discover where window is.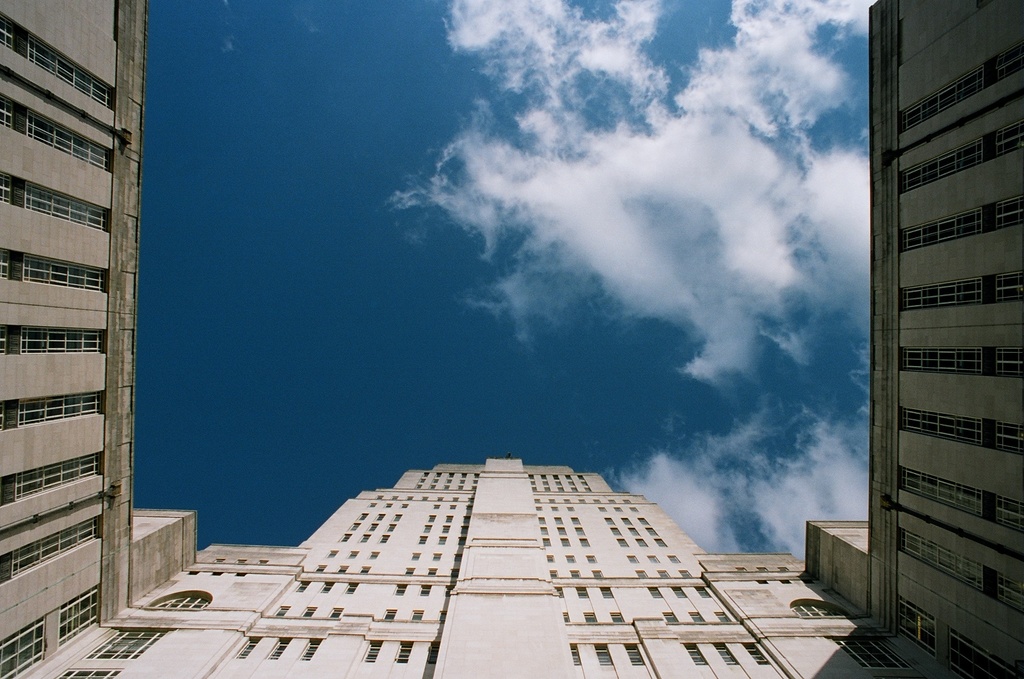
Discovered at bbox=[410, 550, 422, 561].
